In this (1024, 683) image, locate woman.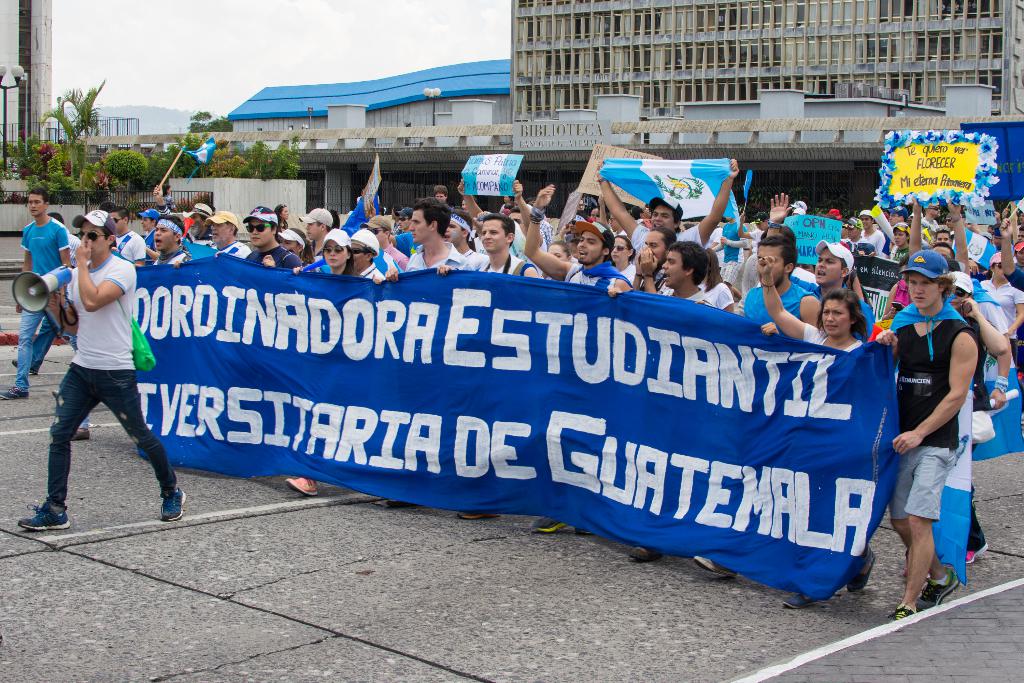
Bounding box: 609, 236, 640, 283.
